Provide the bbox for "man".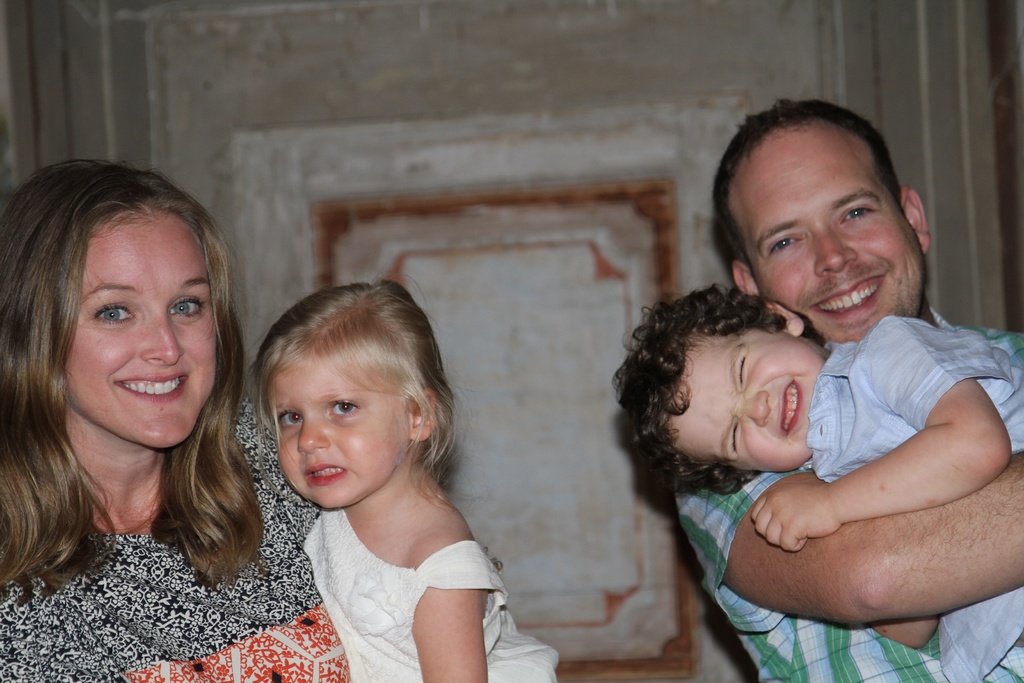
box=[673, 99, 1023, 682].
